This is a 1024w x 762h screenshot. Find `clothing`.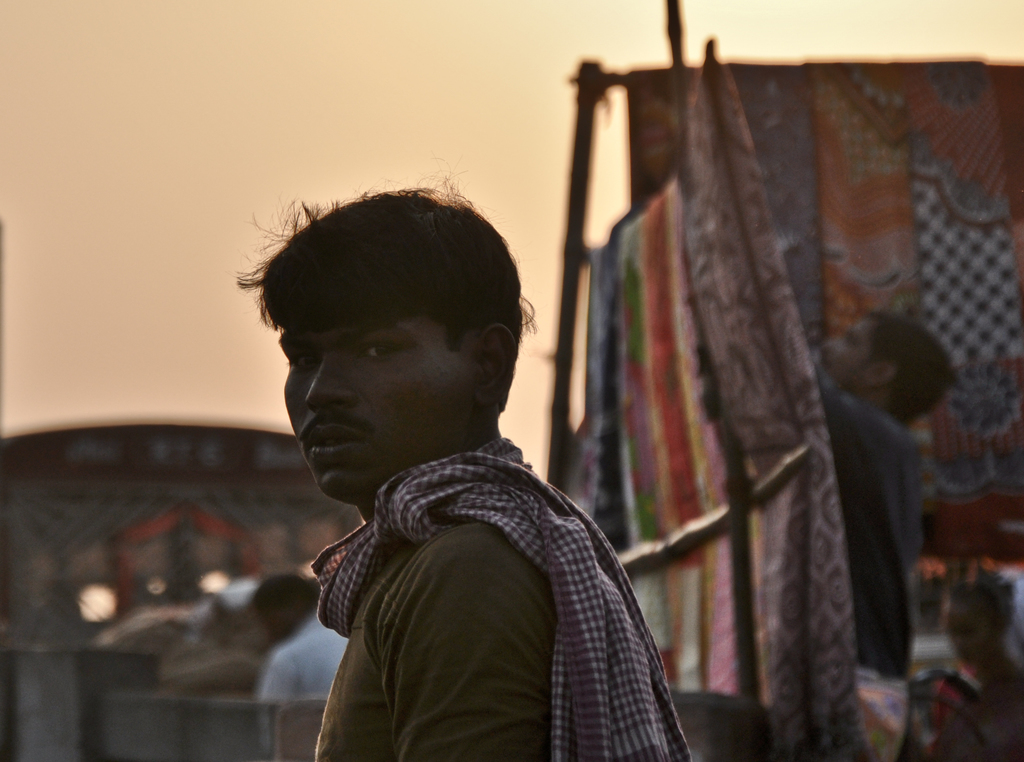
Bounding box: (left=936, top=650, right=1023, bottom=761).
